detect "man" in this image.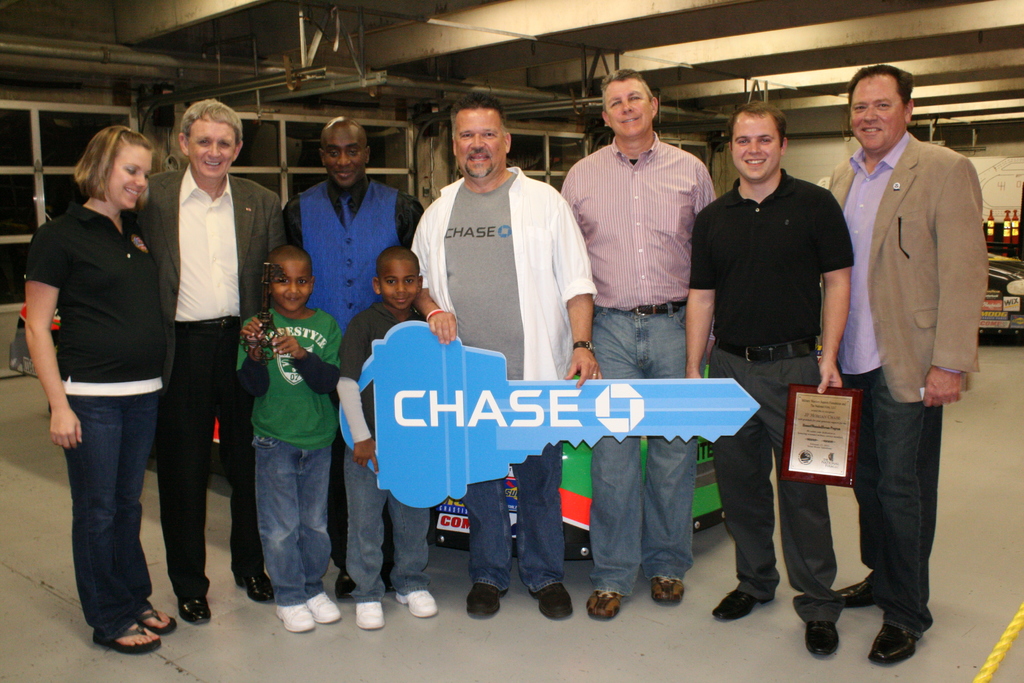
Detection: select_region(827, 69, 991, 650).
